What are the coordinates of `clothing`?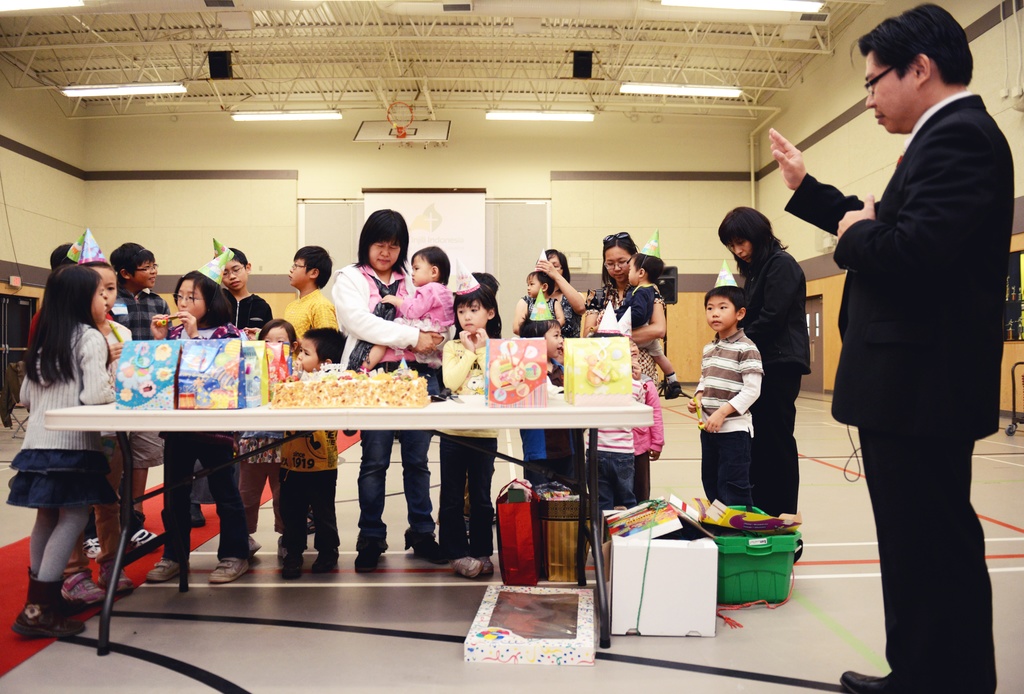
444,344,493,550.
